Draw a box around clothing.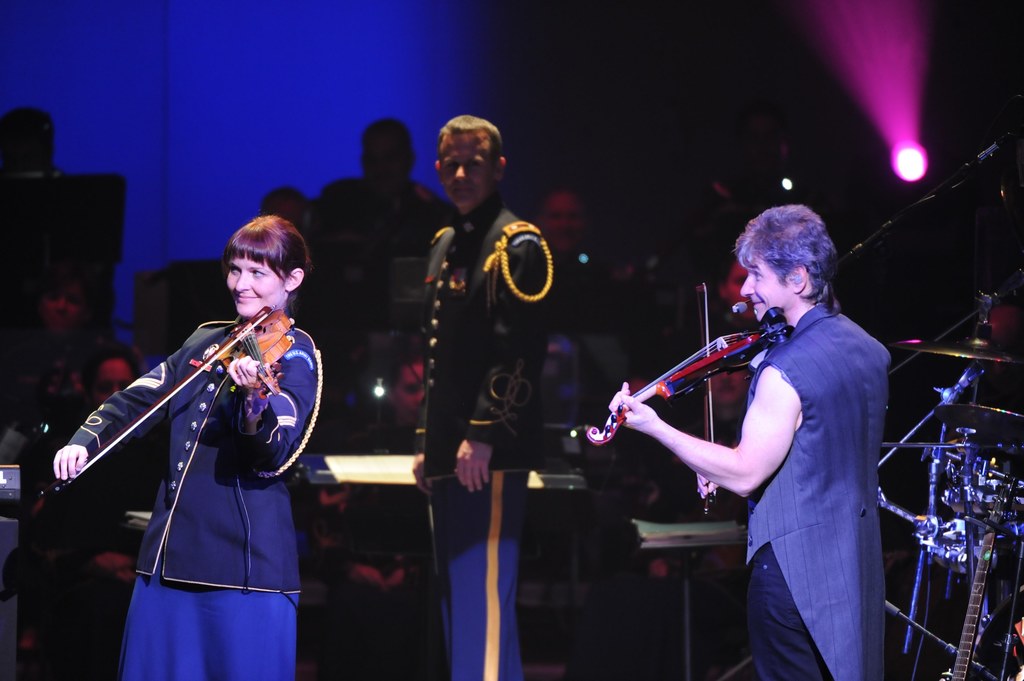
bbox=(423, 479, 526, 680).
